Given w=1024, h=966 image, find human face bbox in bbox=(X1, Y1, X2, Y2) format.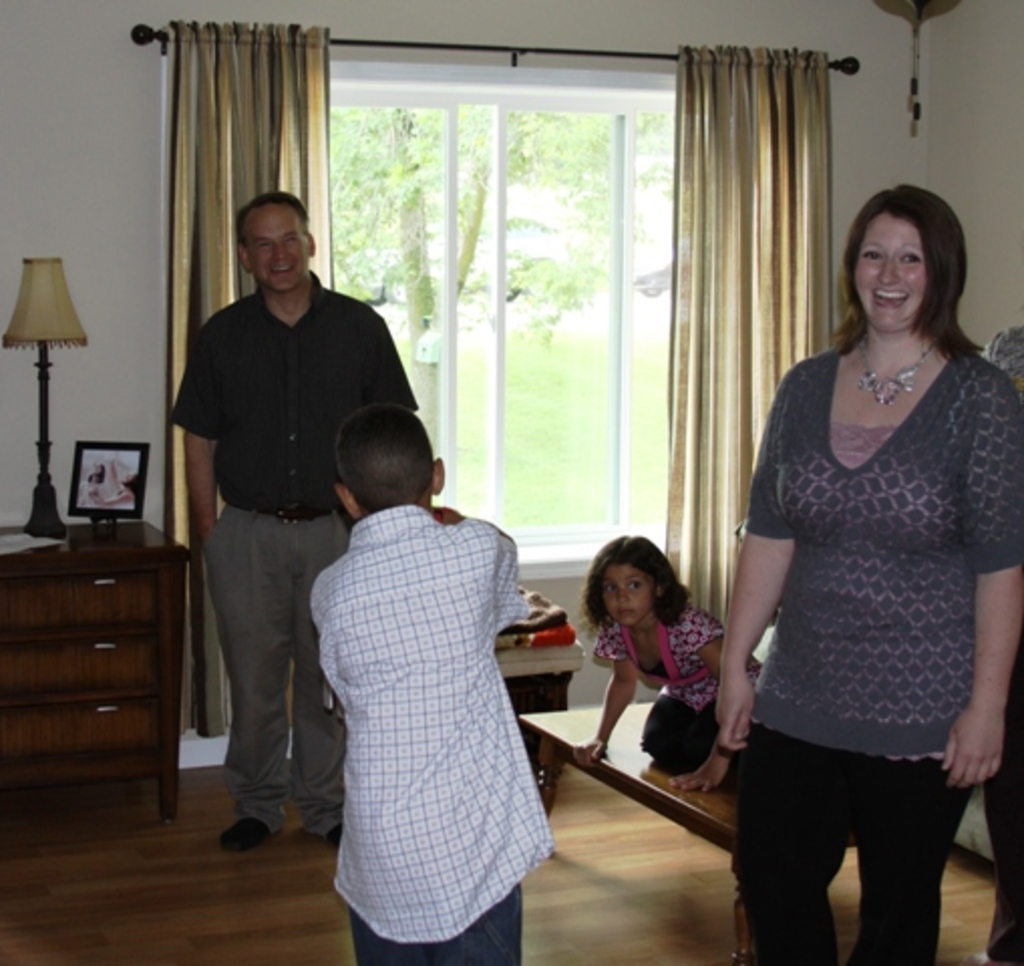
bbox=(853, 219, 927, 326).
